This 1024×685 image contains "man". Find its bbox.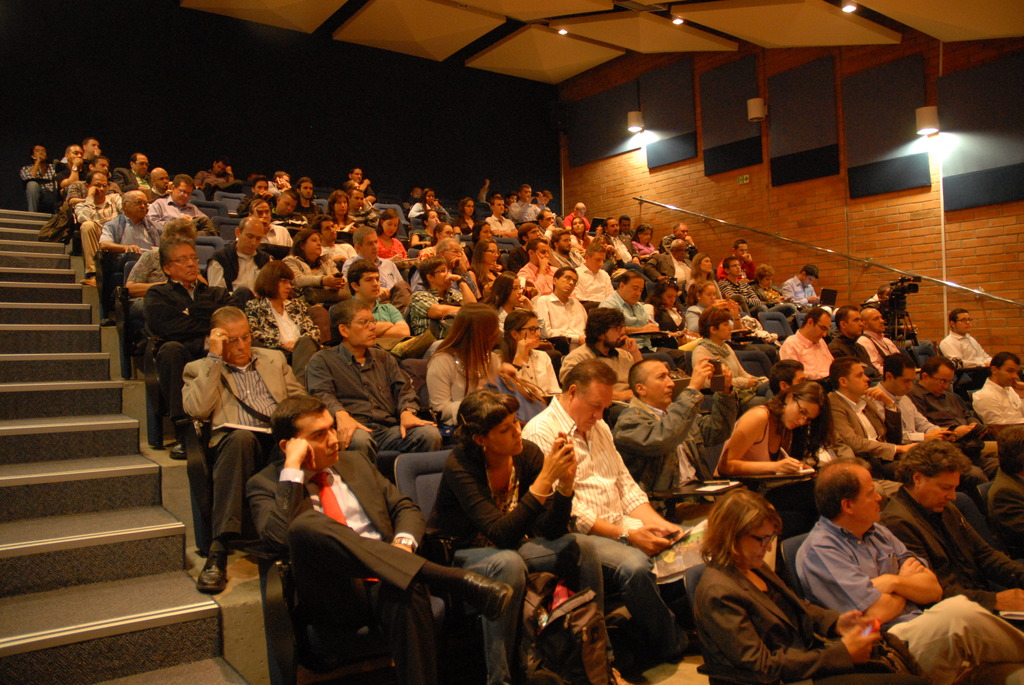
(250, 196, 296, 248).
